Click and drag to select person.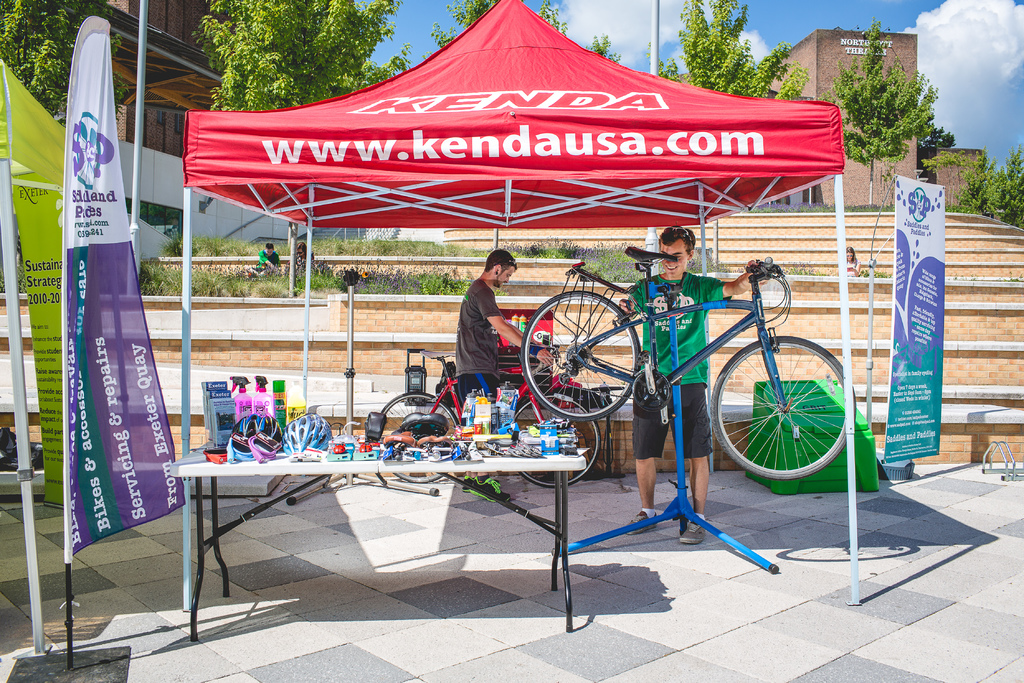
Selection: [285, 241, 315, 273].
